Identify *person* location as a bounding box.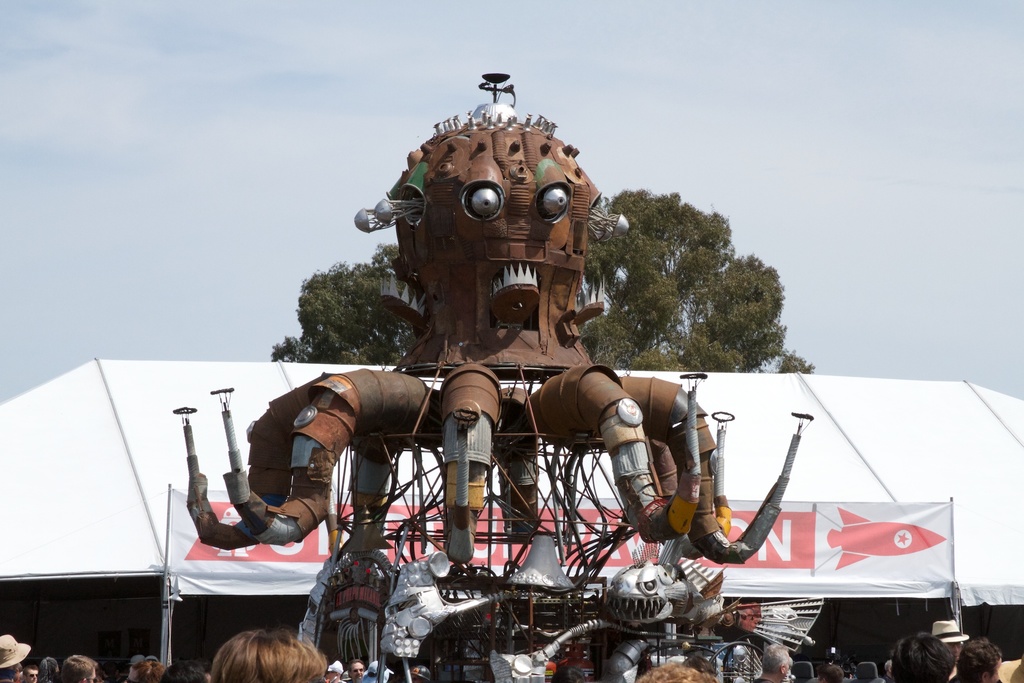
124 642 178 682.
